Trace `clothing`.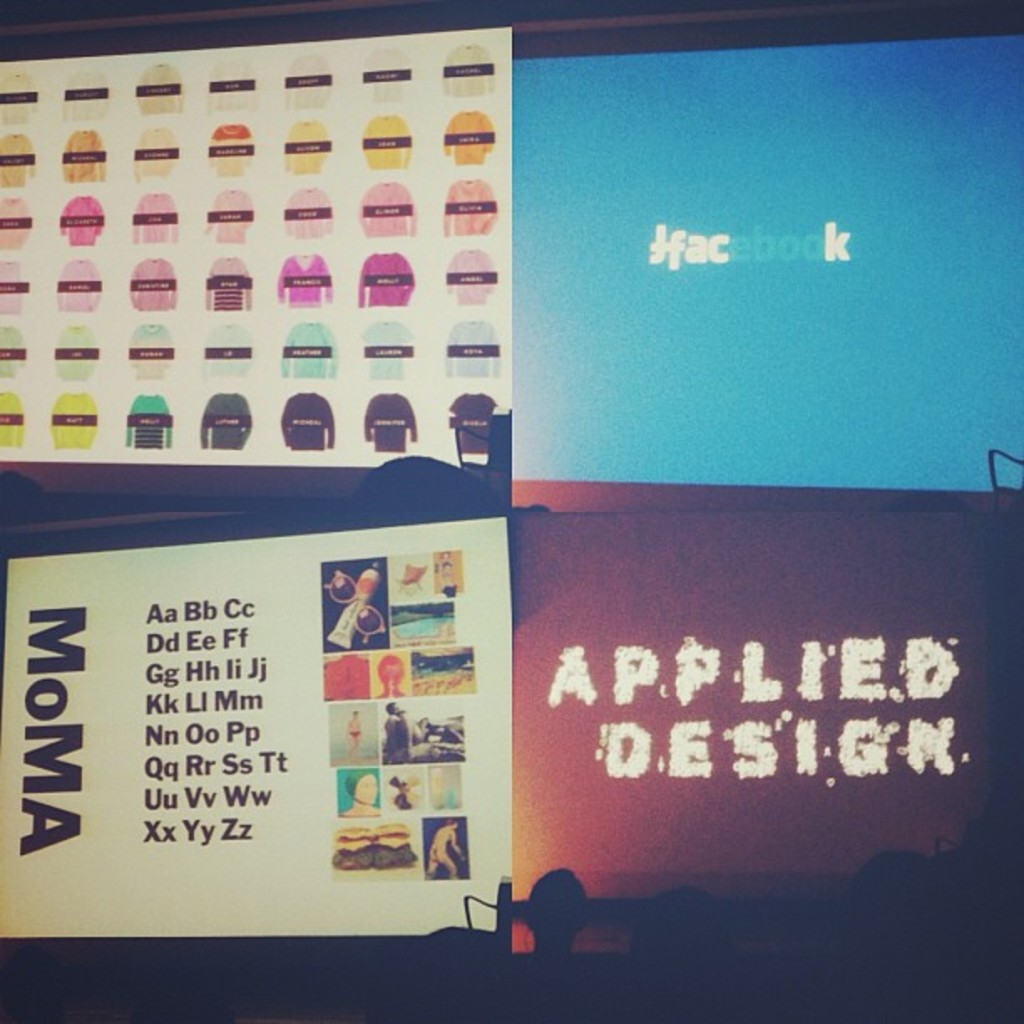
Traced to region(435, 110, 499, 171).
